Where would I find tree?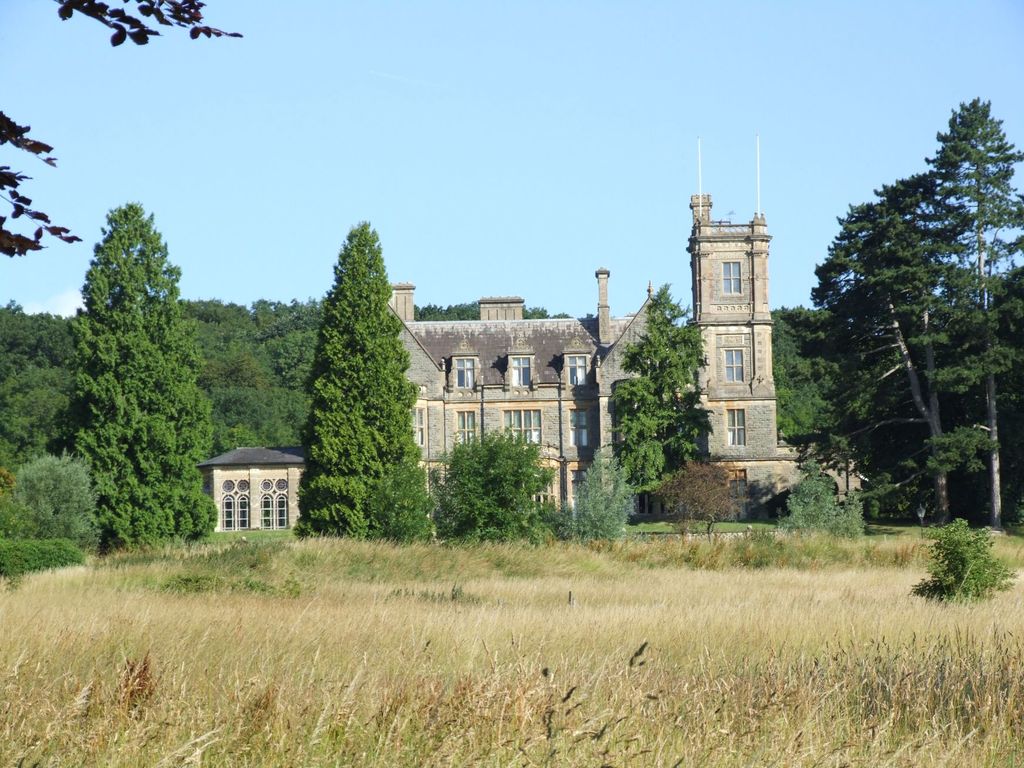
At [x1=301, y1=220, x2=435, y2=540].
